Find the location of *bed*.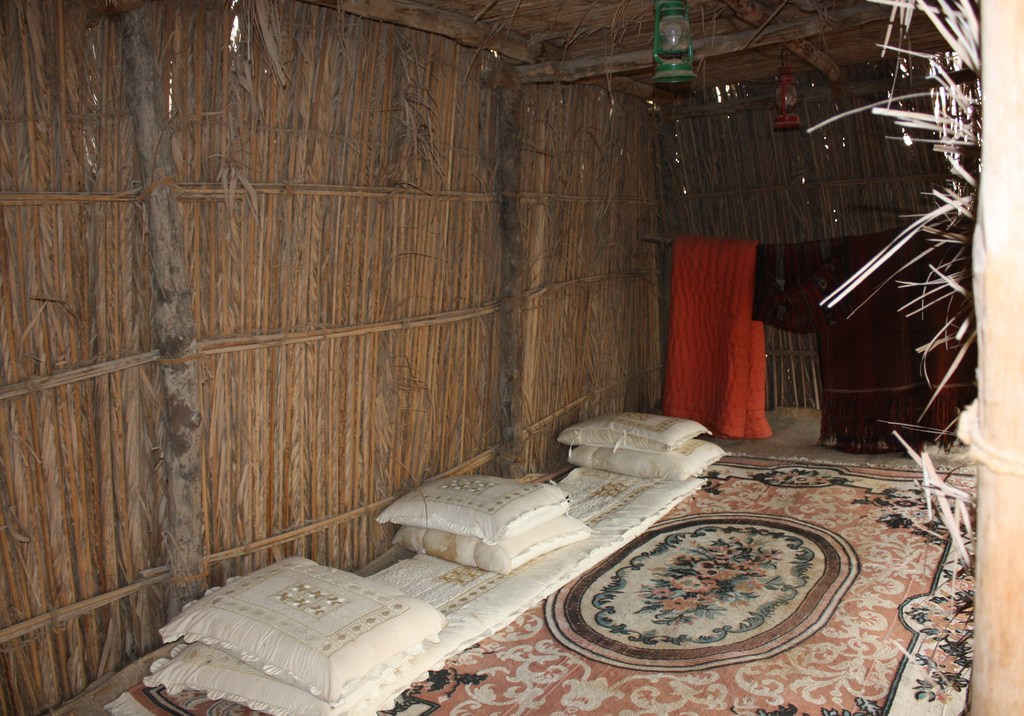
Location: select_region(95, 400, 981, 715).
